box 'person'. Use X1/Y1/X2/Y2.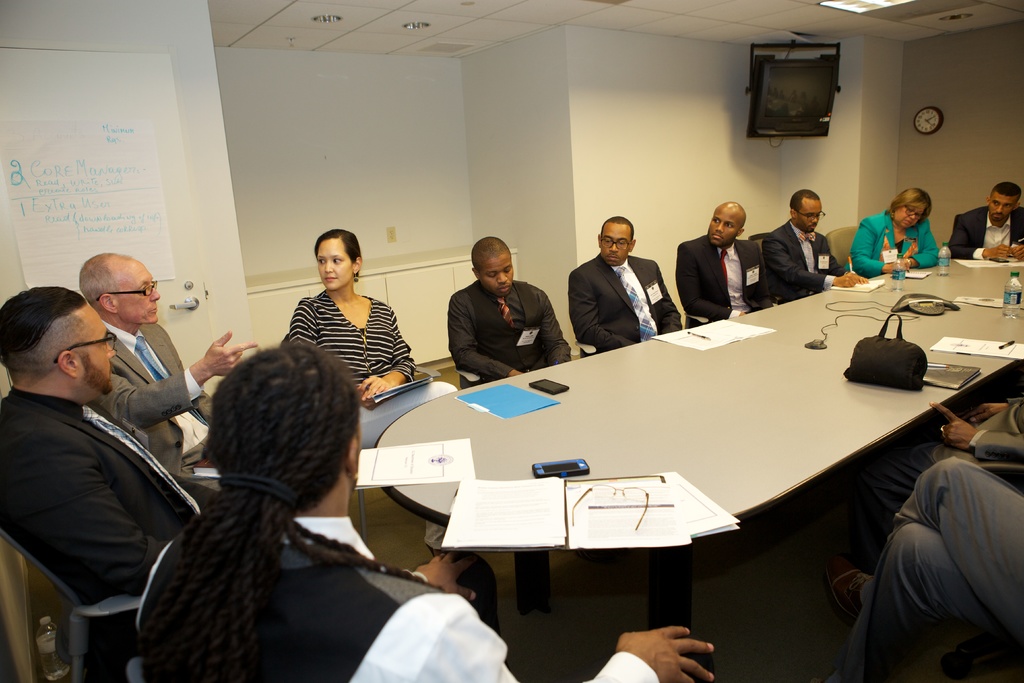
943/181/1023/262.
